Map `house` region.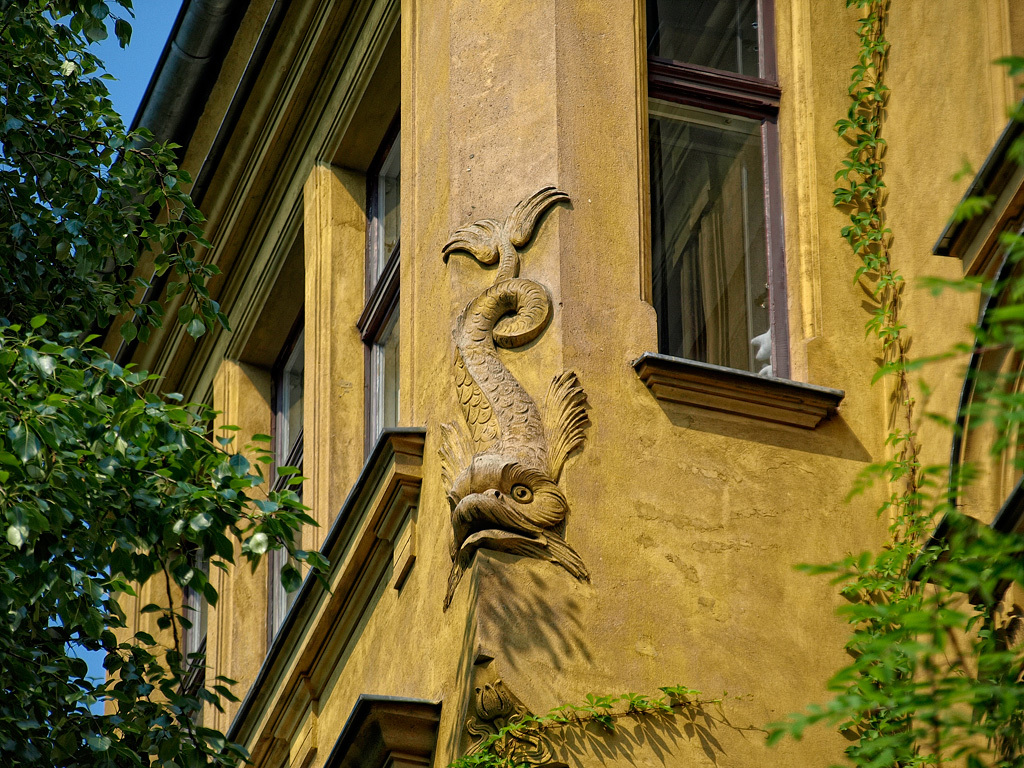
Mapped to <region>59, 0, 1018, 766</region>.
